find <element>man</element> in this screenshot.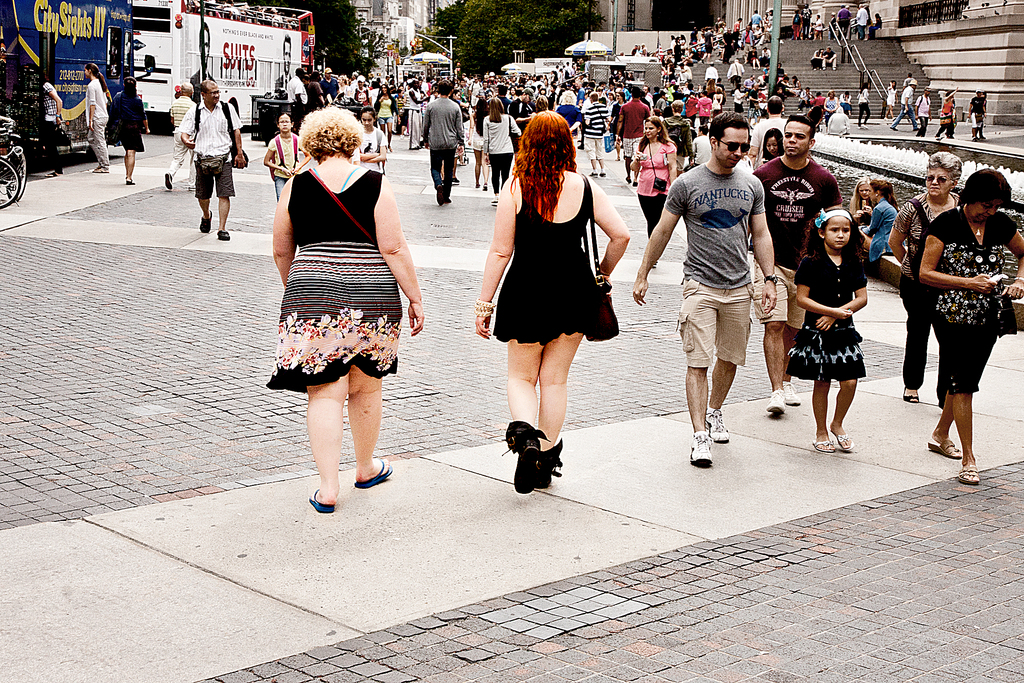
The bounding box for <element>man</element> is box(288, 54, 319, 135).
